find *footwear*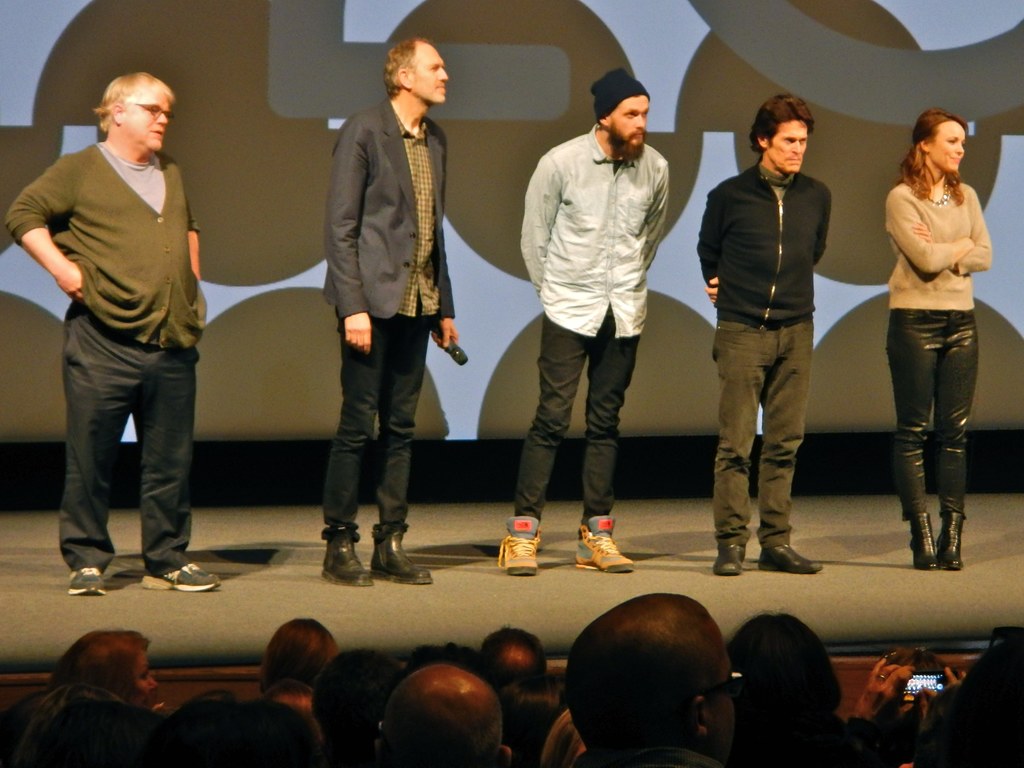
(493,511,538,580)
